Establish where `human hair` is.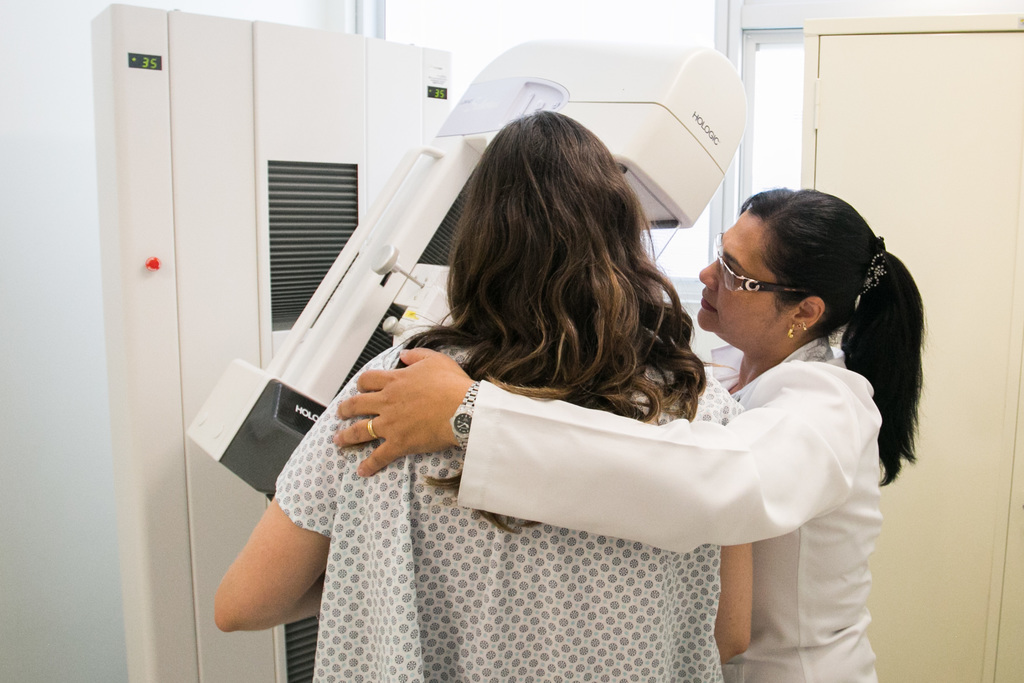
Established at x1=380 y1=103 x2=707 y2=533.
